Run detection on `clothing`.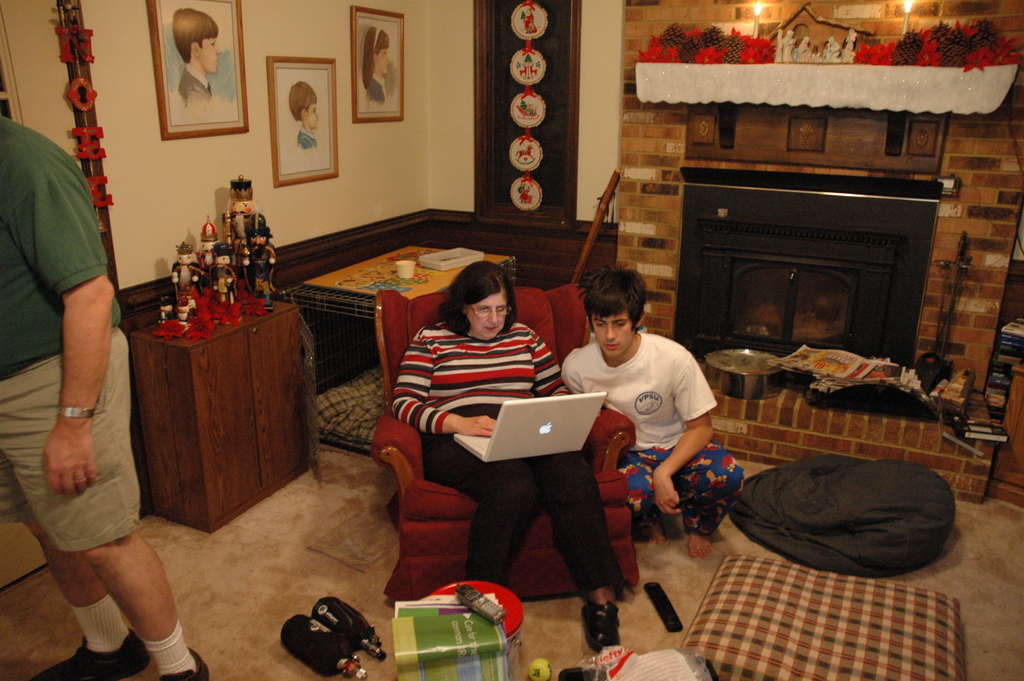
Result: 371, 255, 636, 591.
